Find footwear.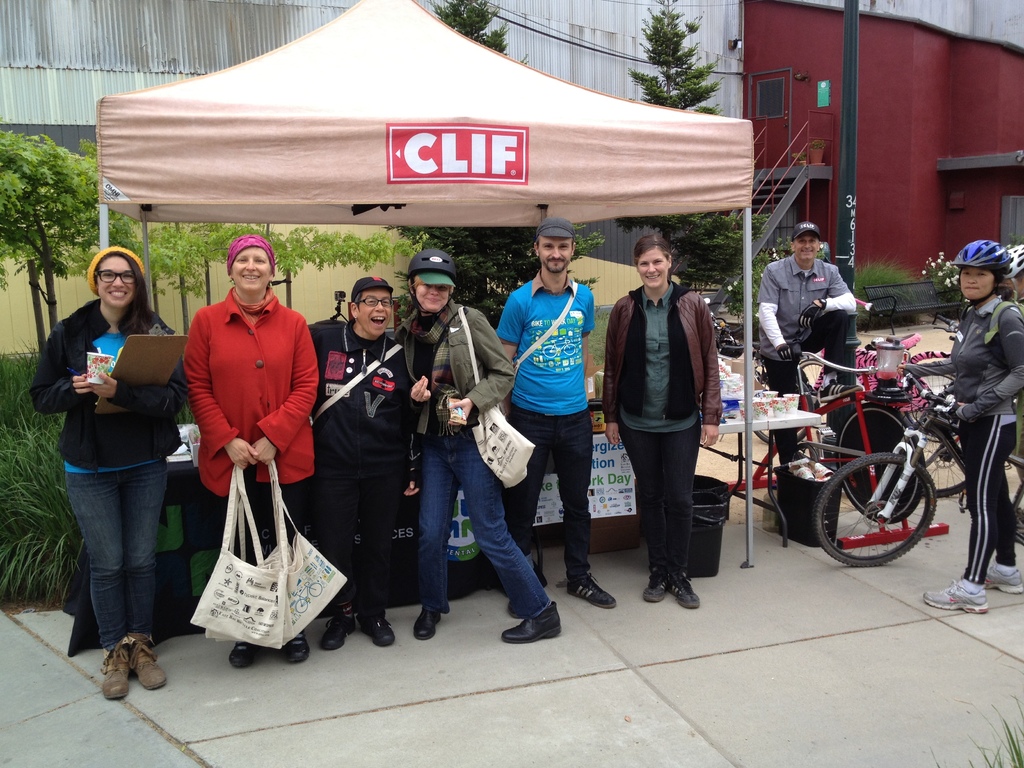
<region>499, 599, 555, 645</region>.
